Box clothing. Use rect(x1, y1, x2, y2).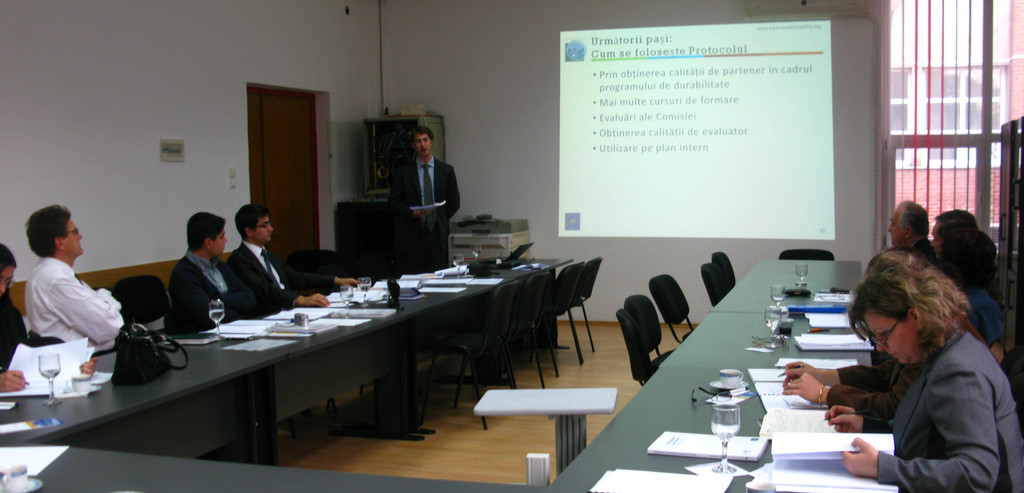
rect(173, 241, 273, 332).
